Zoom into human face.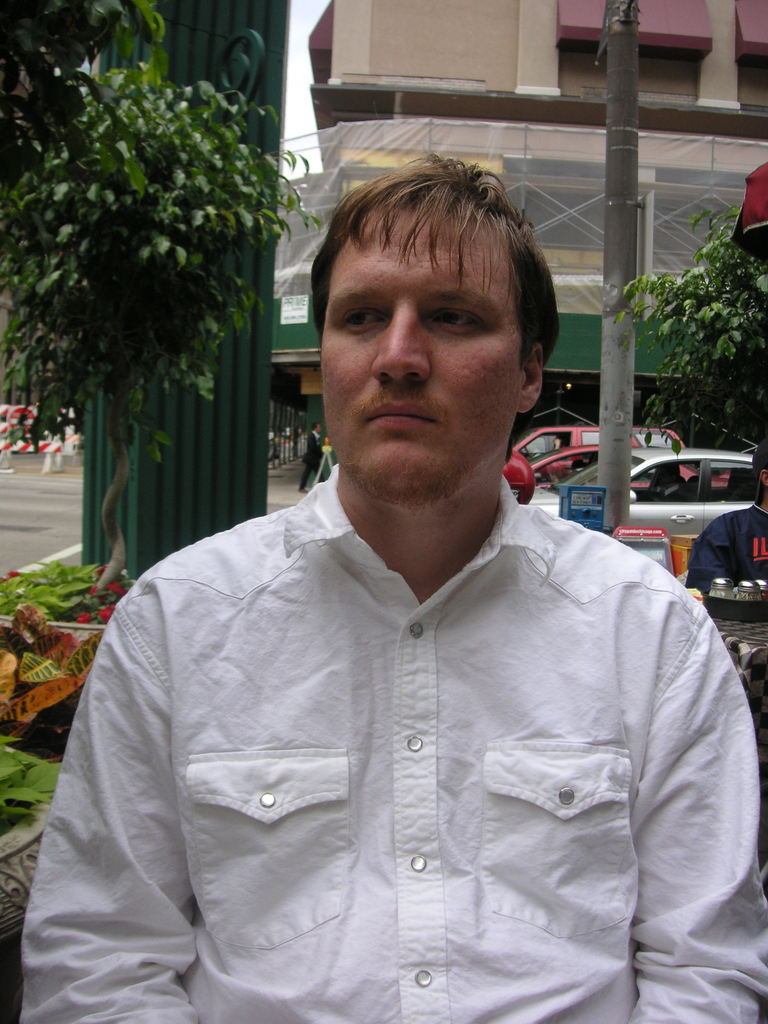
Zoom target: BBox(322, 205, 521, 500).
